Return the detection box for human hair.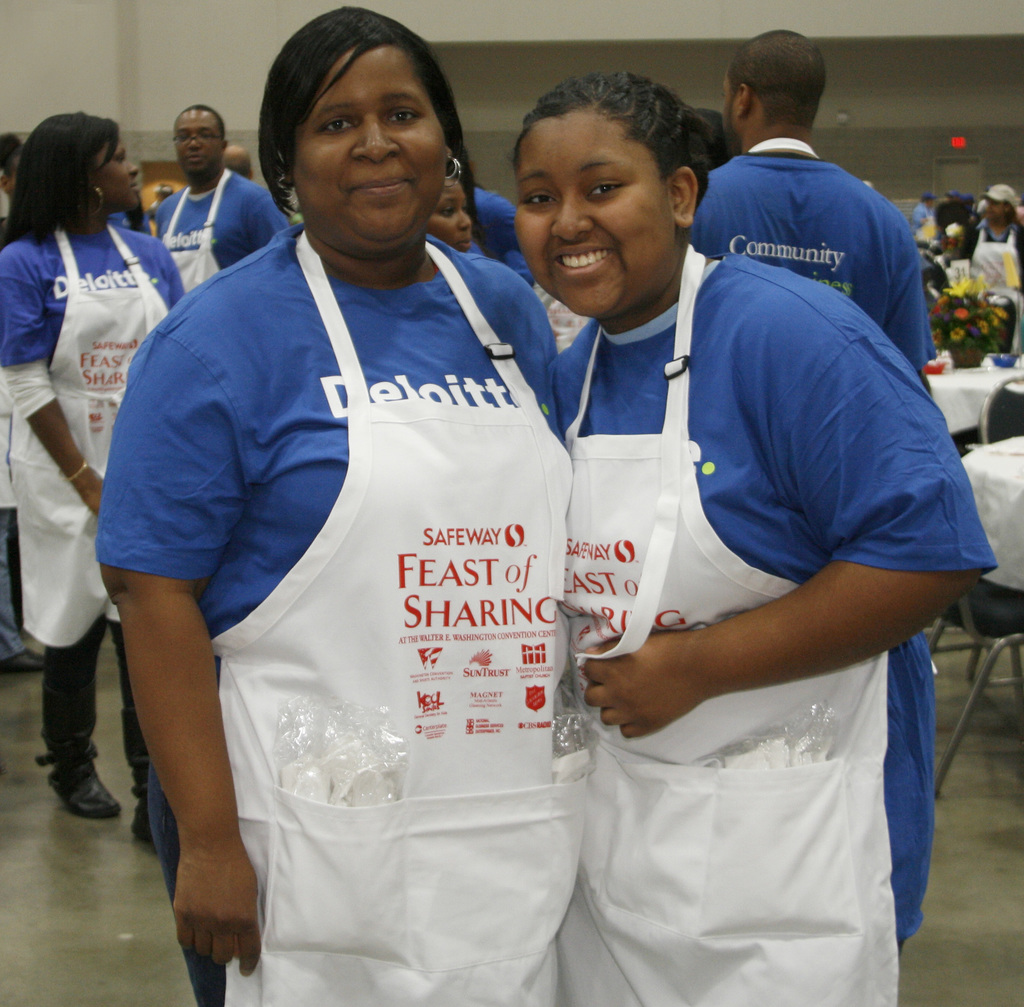
crop(516, 73, 712, 199).
